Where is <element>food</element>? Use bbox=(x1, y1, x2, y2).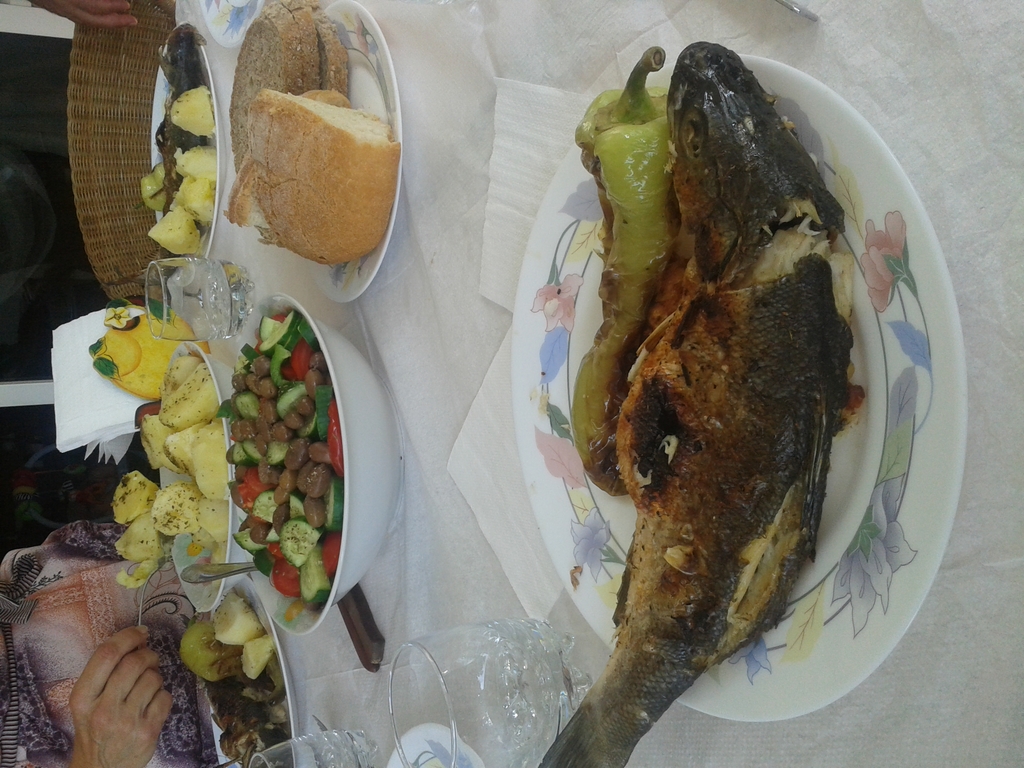
bbox=(111, 468, 157, 525).
